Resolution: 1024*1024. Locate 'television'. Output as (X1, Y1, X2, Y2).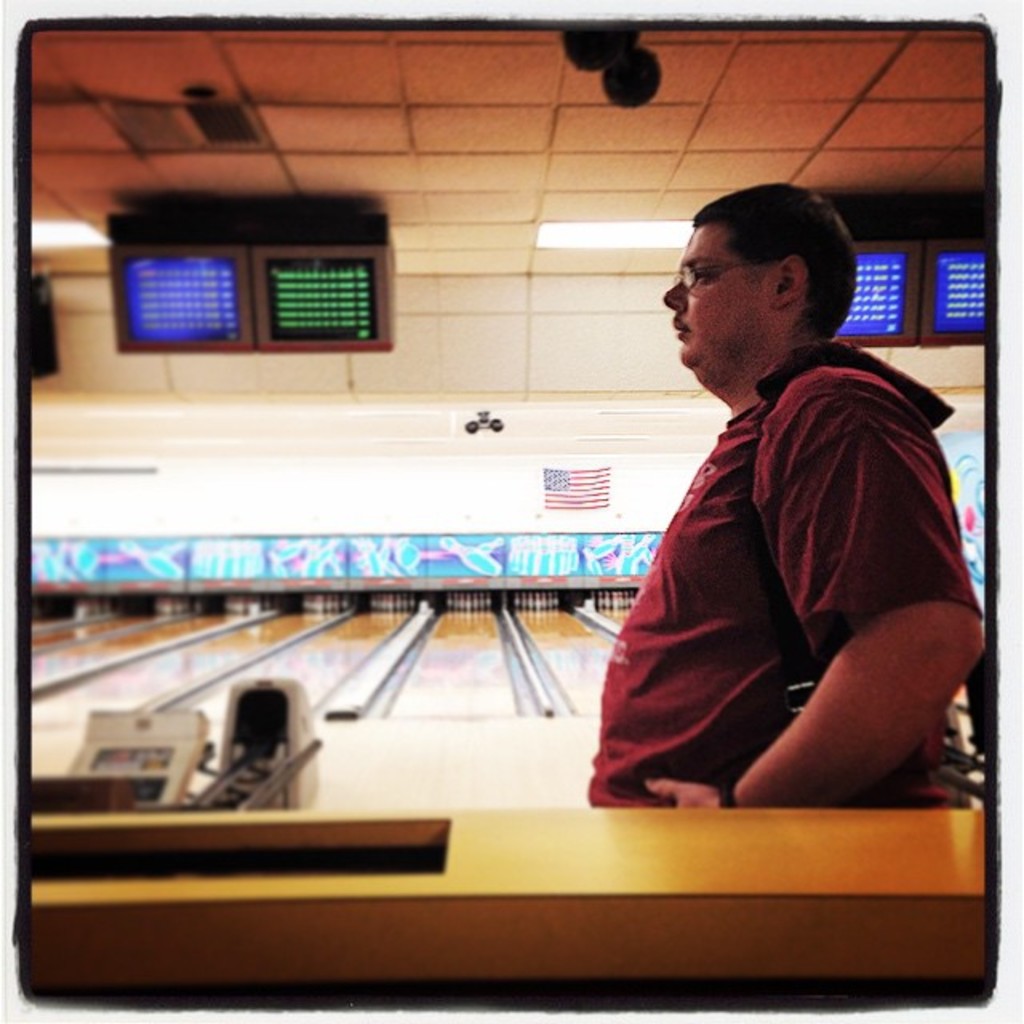
(830, 243, 925, 350).
